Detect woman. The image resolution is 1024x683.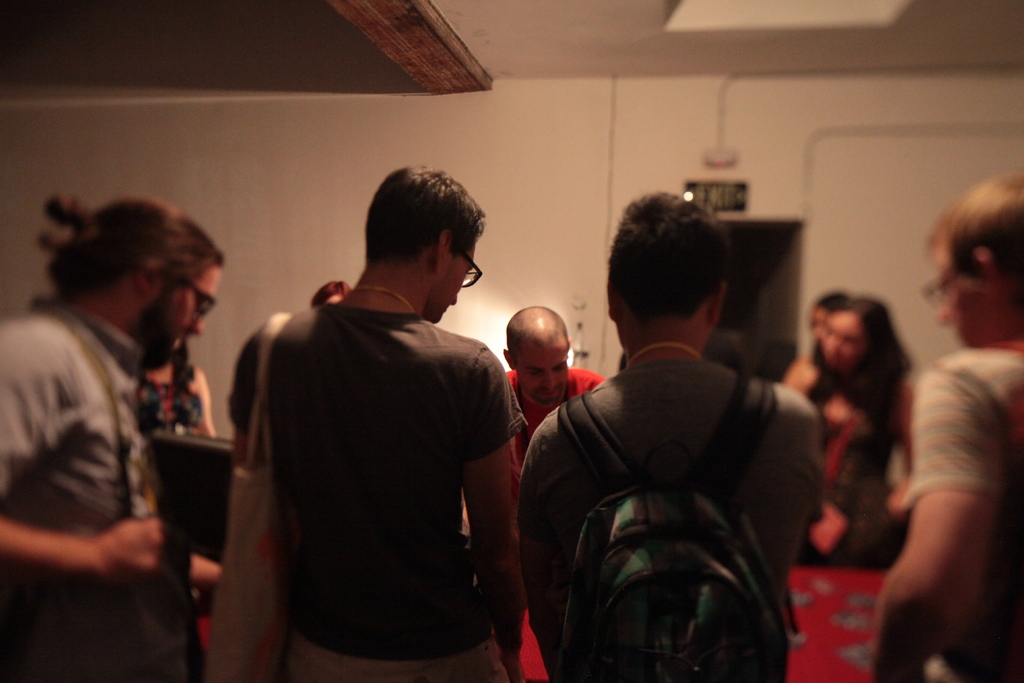
pyautogui.locateOnScreen(132, 331, 214, 440).
